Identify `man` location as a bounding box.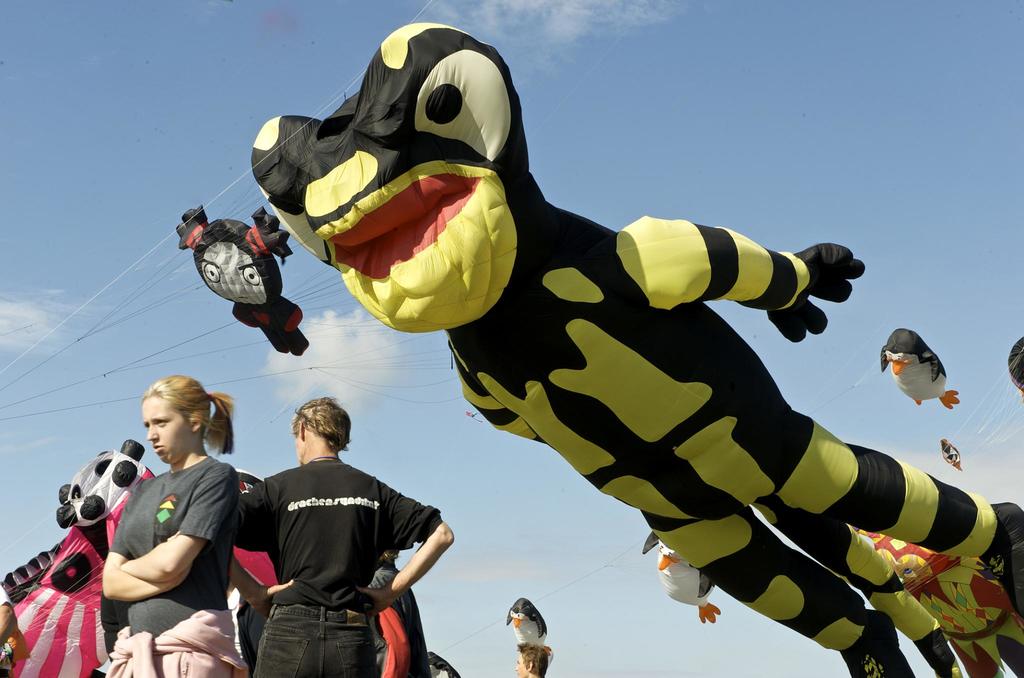
left=226, top=391, right=456, bottom=677.
